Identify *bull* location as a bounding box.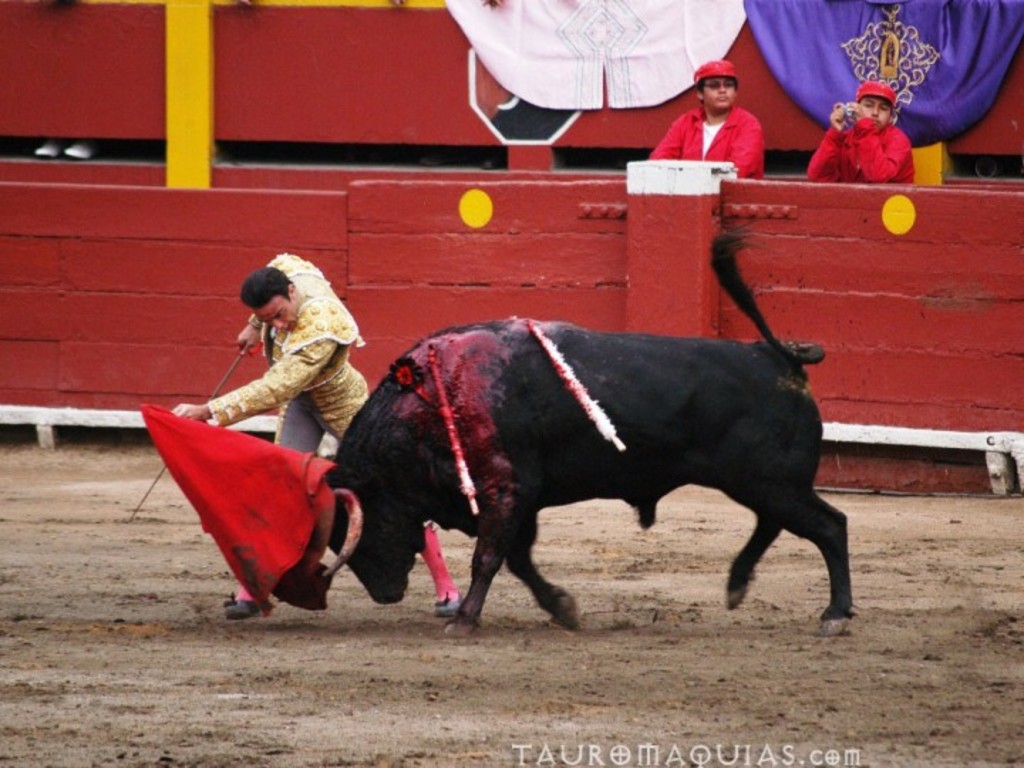
BBox(317, 216, 855, 643).
